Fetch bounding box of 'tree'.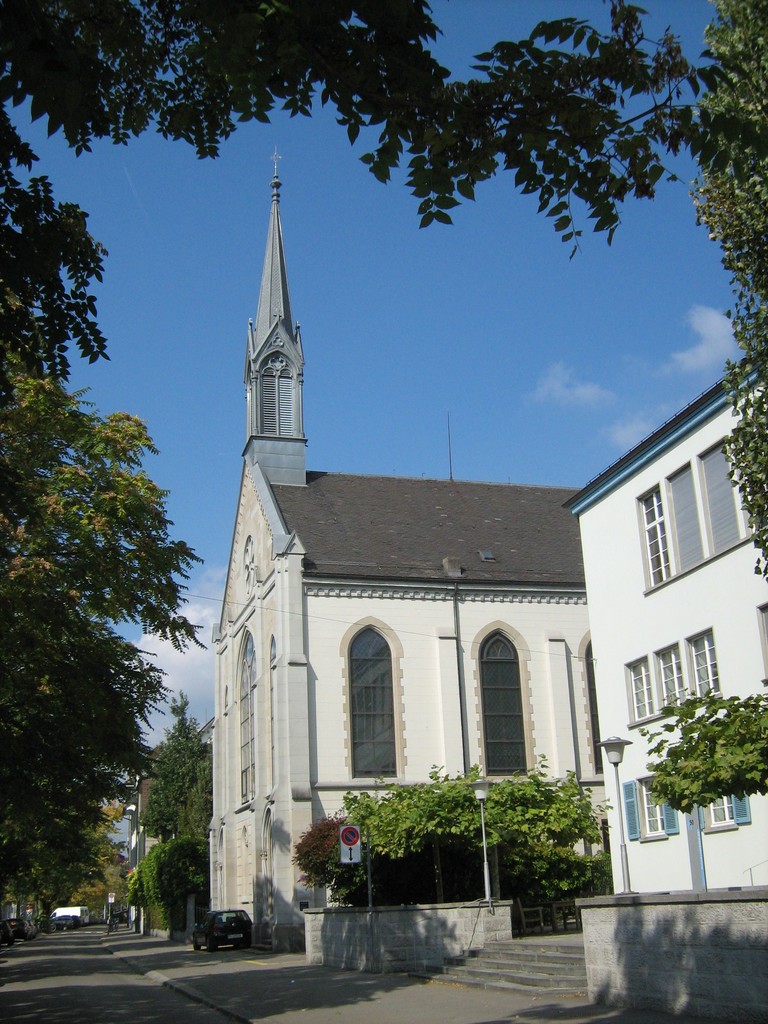
Bbox: box(665, 0, 767, 595).
